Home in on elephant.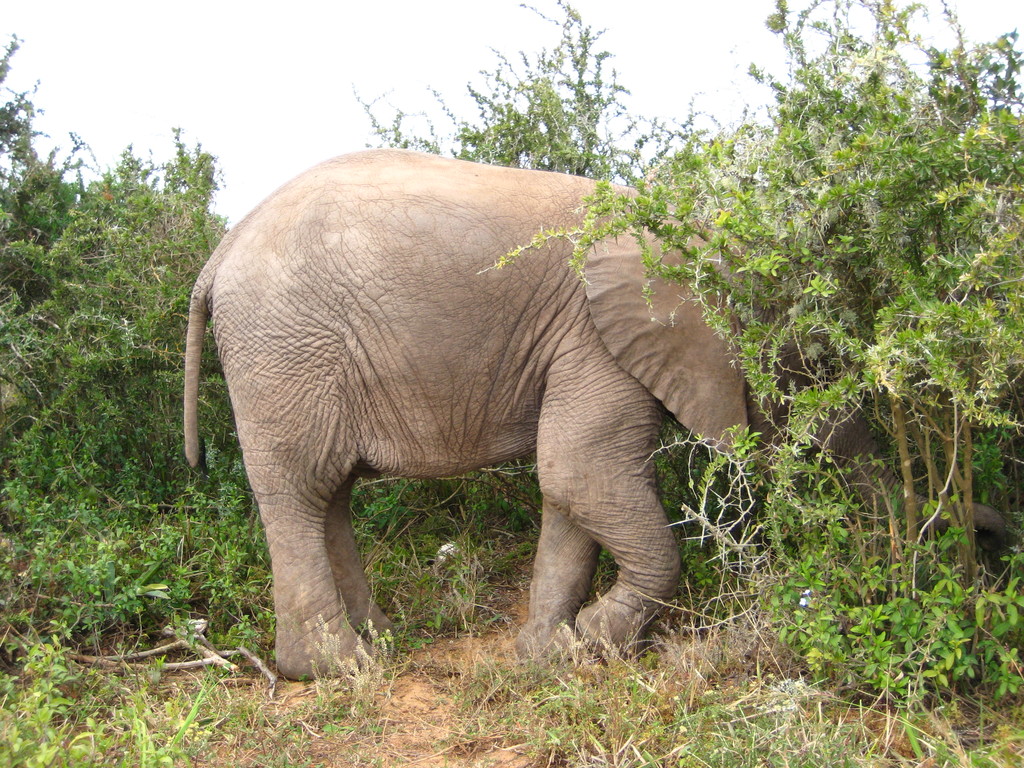
Homed in at l=179, t=157, r=1004, b=682.
